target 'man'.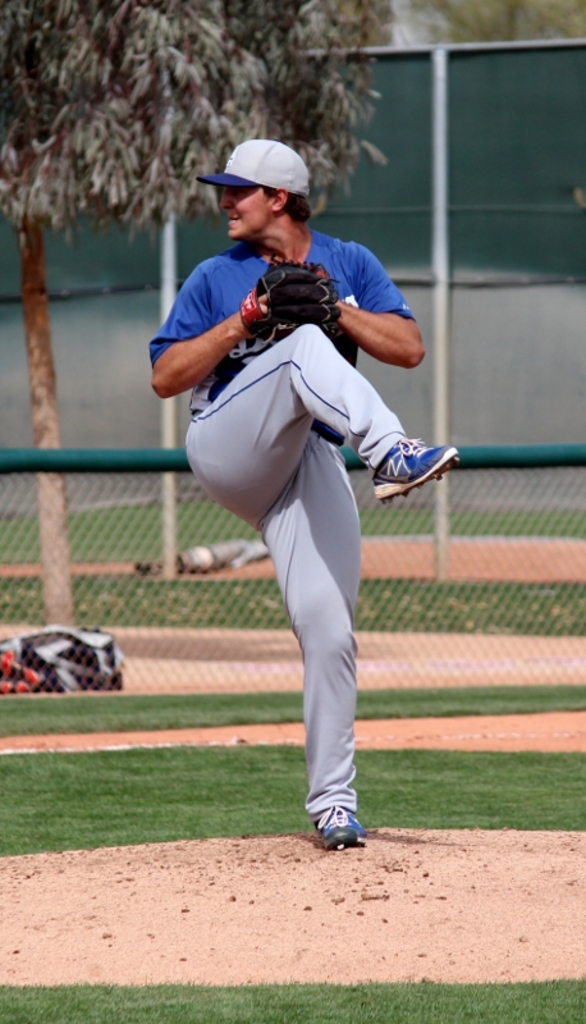
Target region: bbox=(157, 148, 436, 855).
